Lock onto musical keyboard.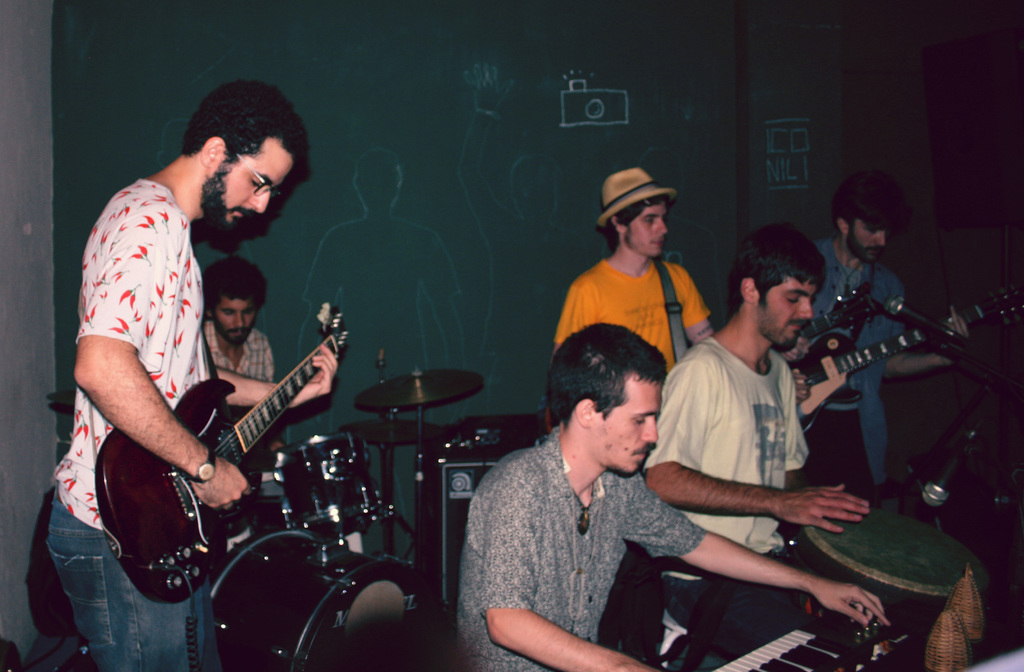
Locked: <region>703, 622, 879, 671</region>.
